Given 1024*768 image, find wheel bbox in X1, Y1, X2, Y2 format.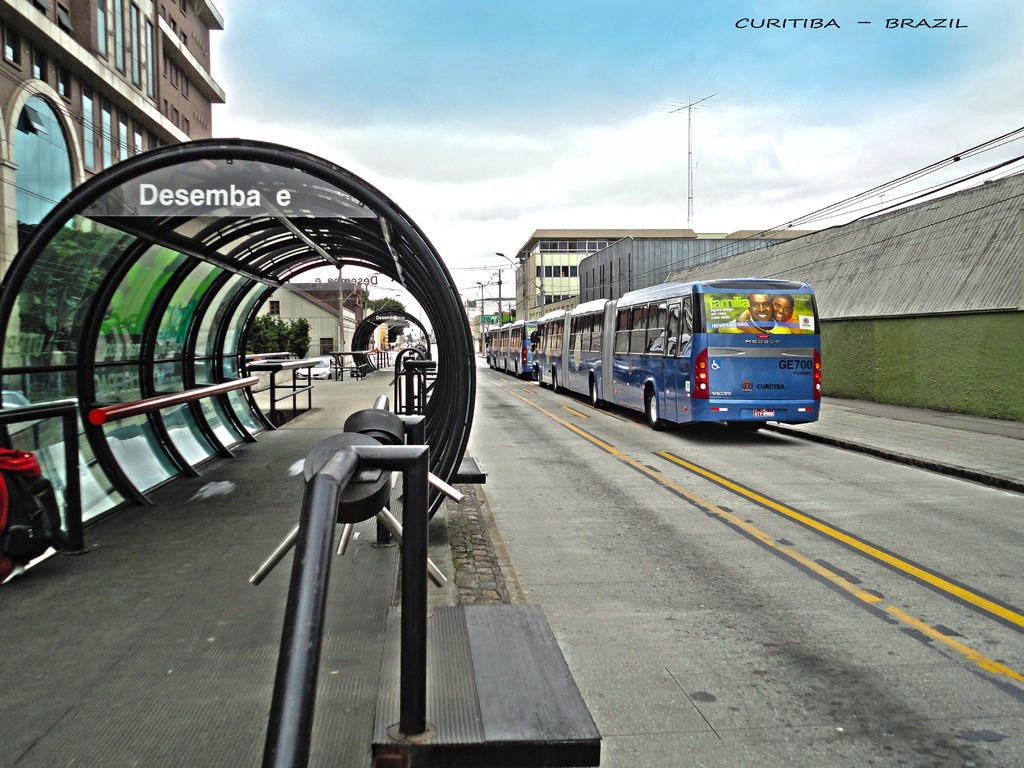
649, 390, 669, 428.
